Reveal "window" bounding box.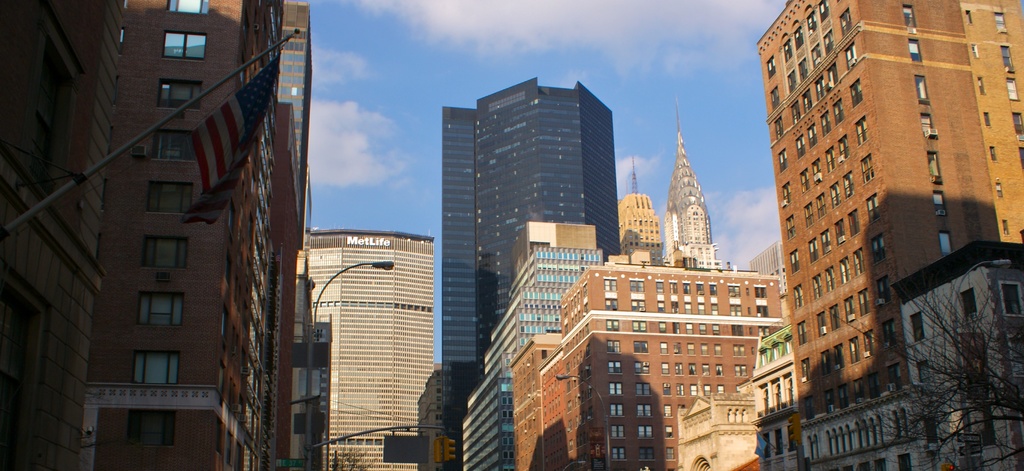
Revealed: region(628, 279, 647, 295).
